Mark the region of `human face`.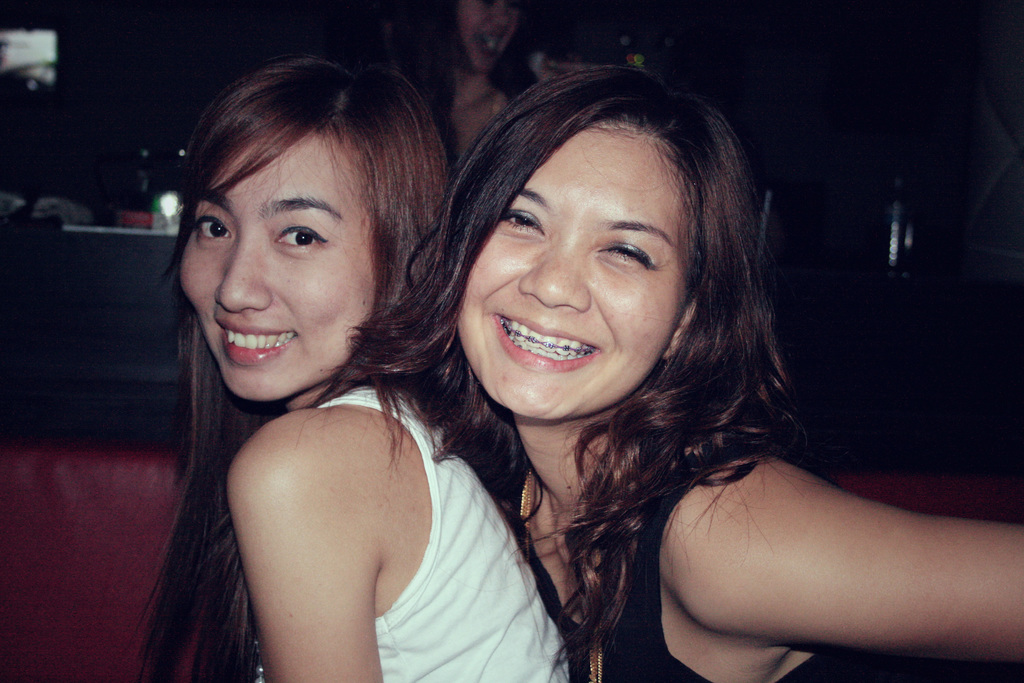
Region: 179 130 376 403.
